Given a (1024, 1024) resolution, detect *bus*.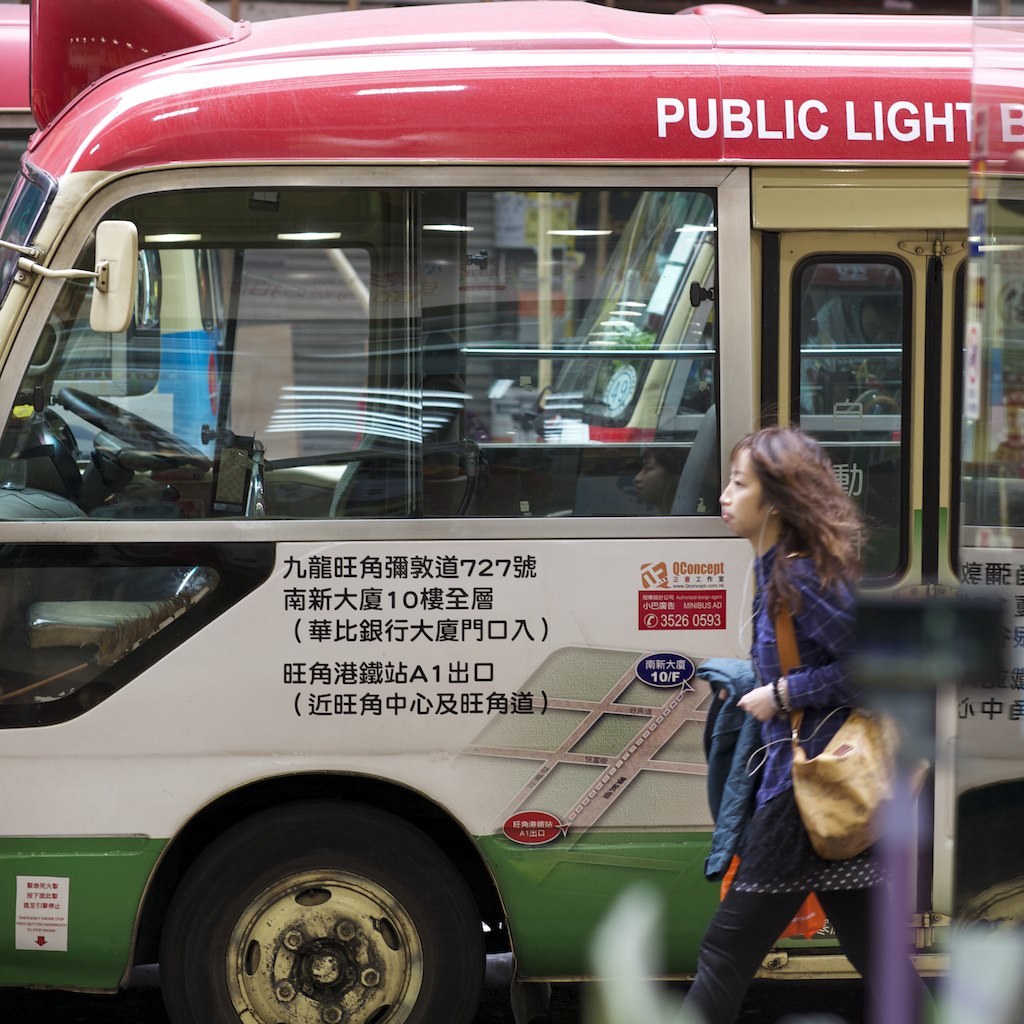
474:178:1023:451.
